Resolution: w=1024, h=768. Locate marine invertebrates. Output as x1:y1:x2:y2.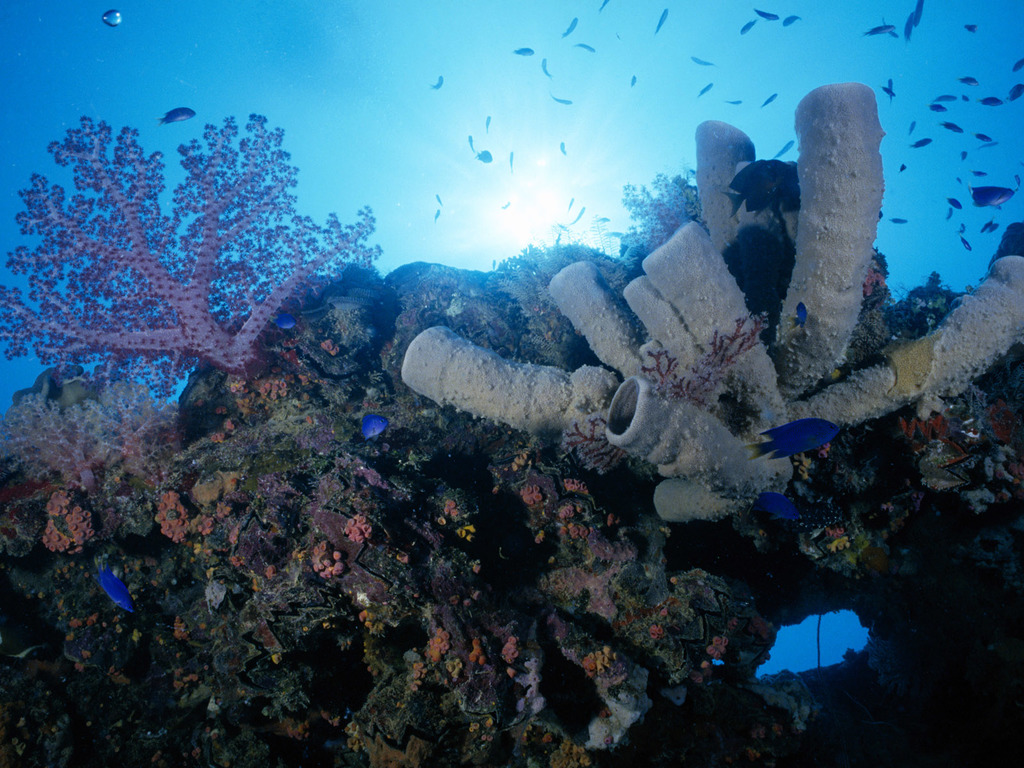
0:107:381:397.
